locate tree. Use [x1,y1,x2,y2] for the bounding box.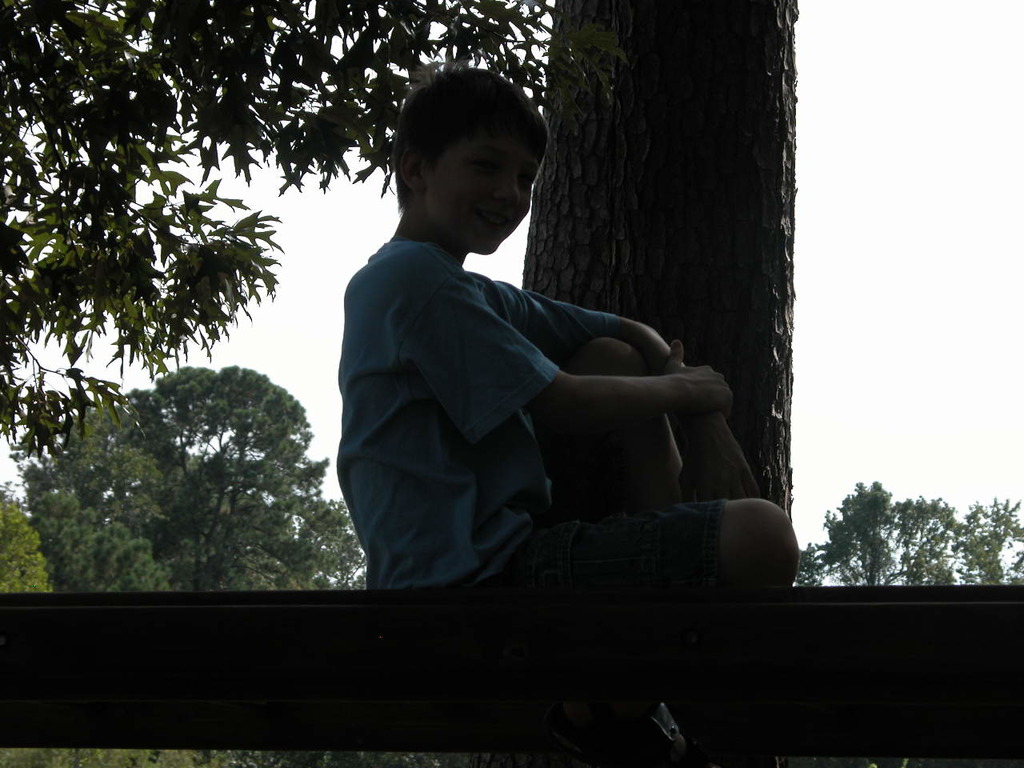
[0,0,573,477].
